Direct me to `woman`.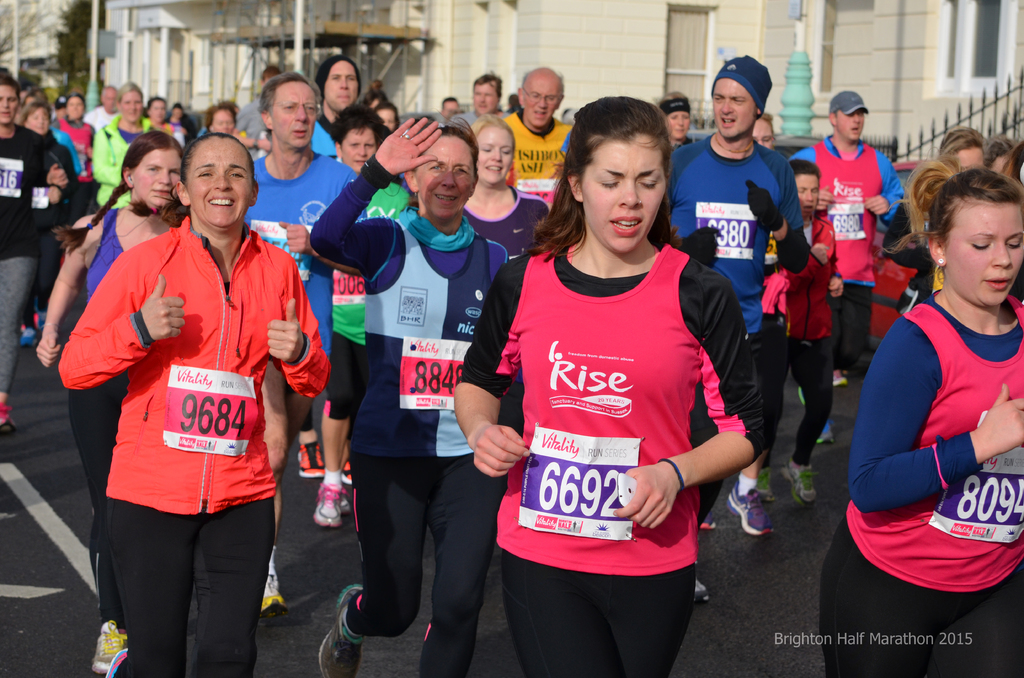
Direction: l=206, t=102, r=237, b=133.
